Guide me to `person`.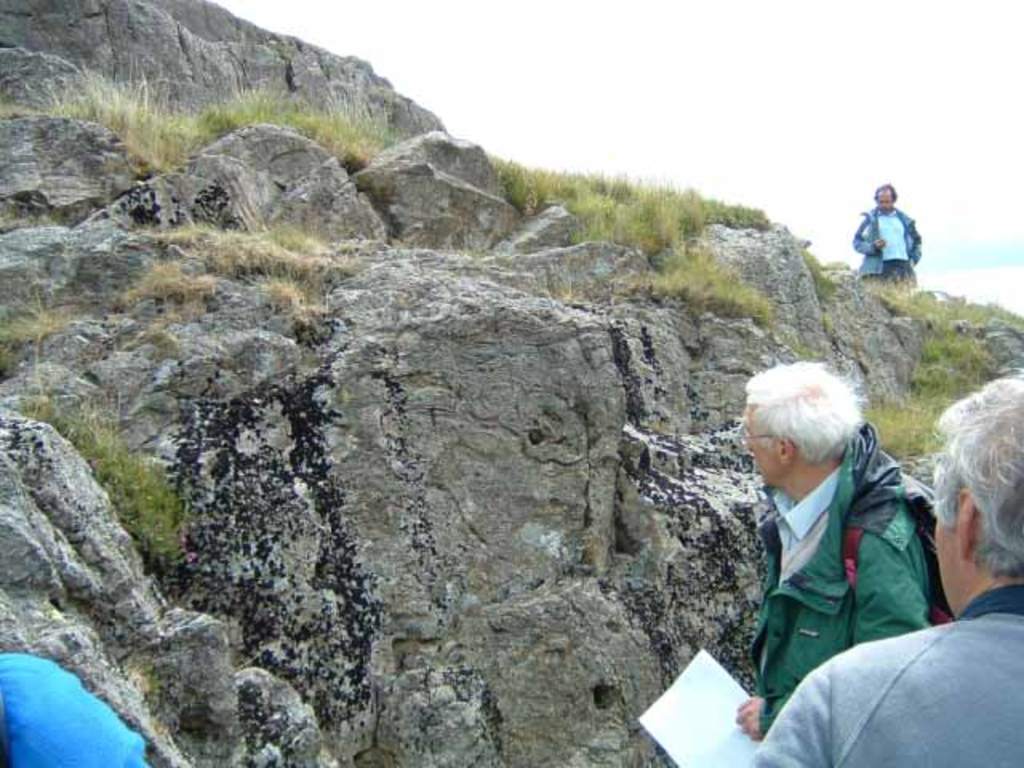
Guidance: <bbox>741, 365, 1022, 766</bbox>.
